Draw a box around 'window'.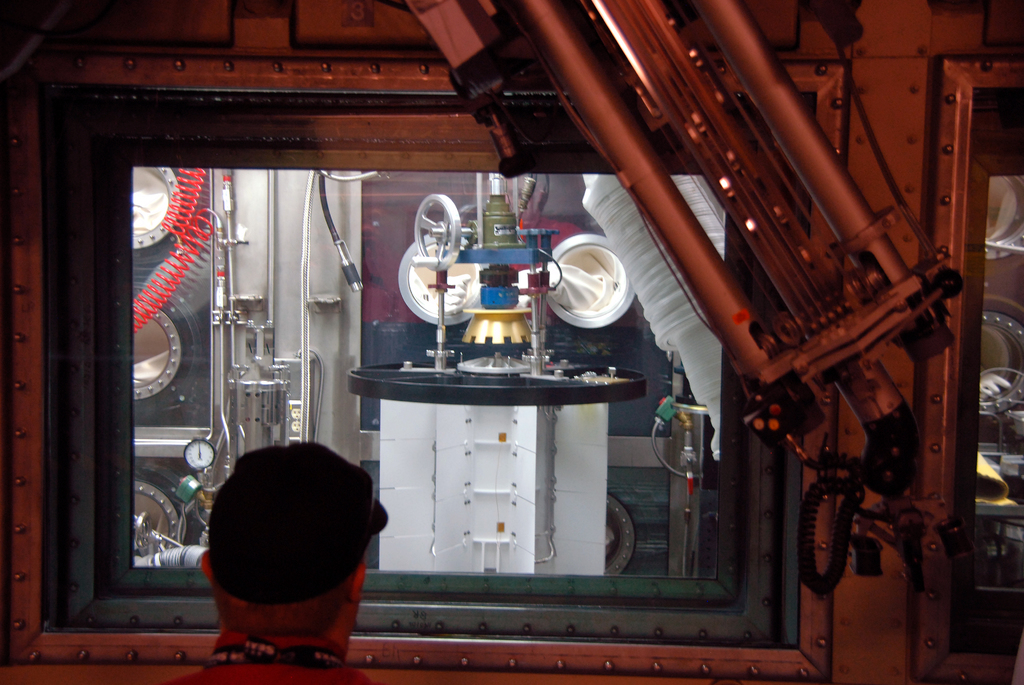
bbox(7, 38, 828, 664).
